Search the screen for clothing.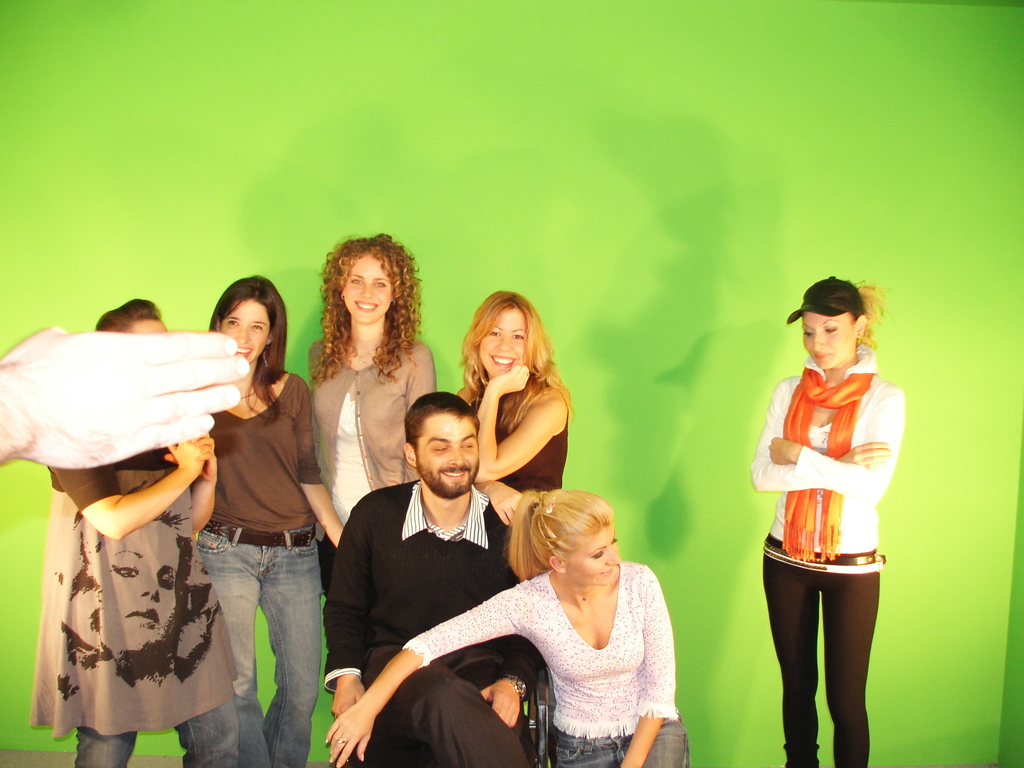
Found at bbox=(747, 343, 906, 553).
